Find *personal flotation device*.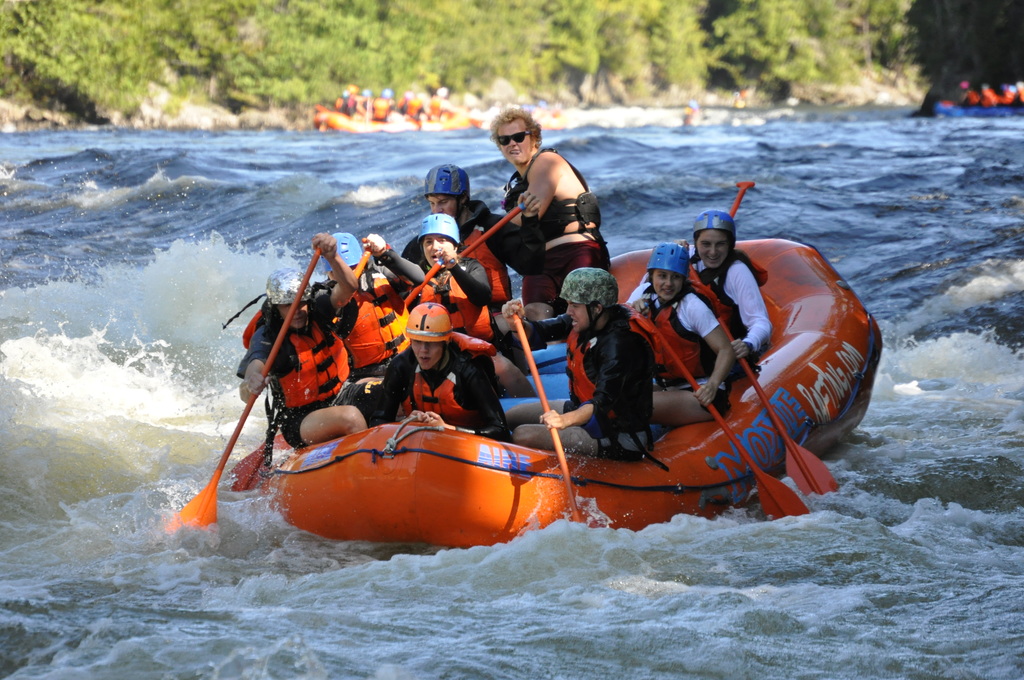
Rect(632, 280, 740, 387).
